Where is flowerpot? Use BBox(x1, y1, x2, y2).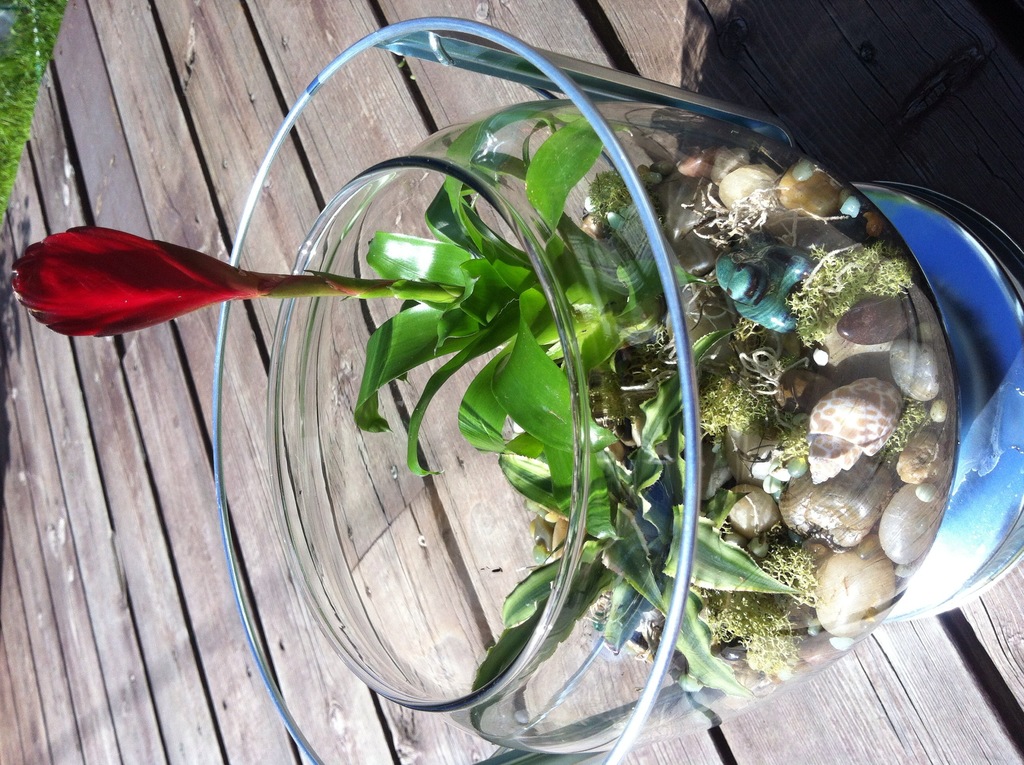
BBox(214, 22, 1023, 764).
